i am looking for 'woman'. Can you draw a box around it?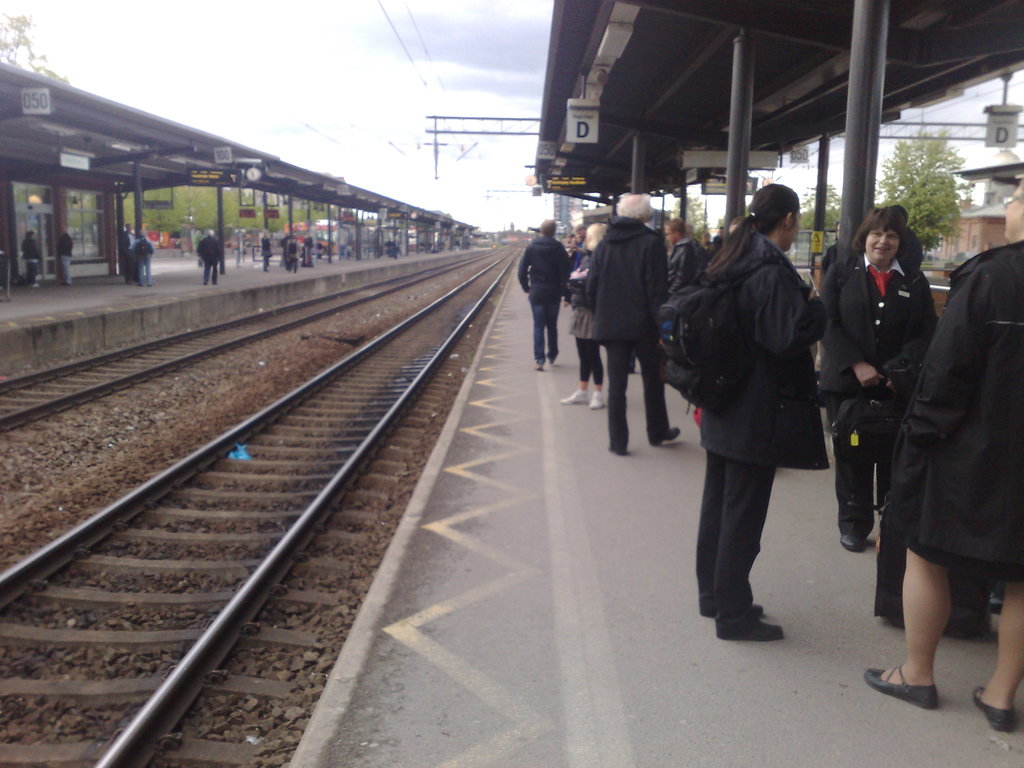
Sure, the bounding box is <box>703,182,833,643</box>.
